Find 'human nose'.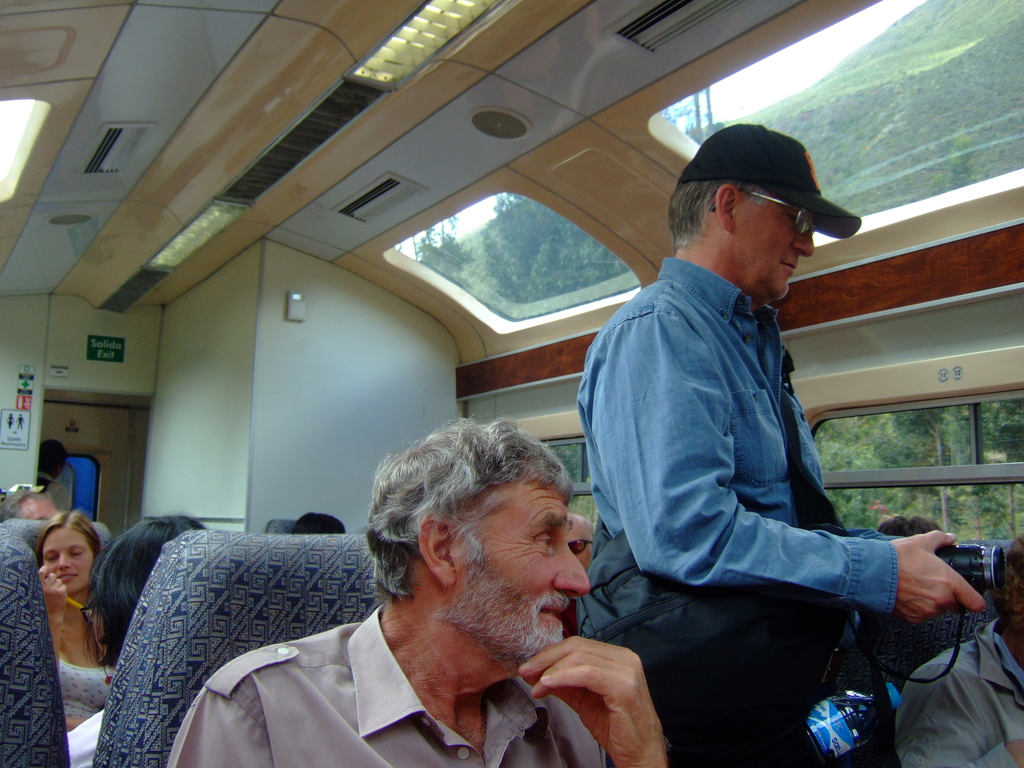
pyautogui.locateOnScreen(56, 554, 74, 572).
